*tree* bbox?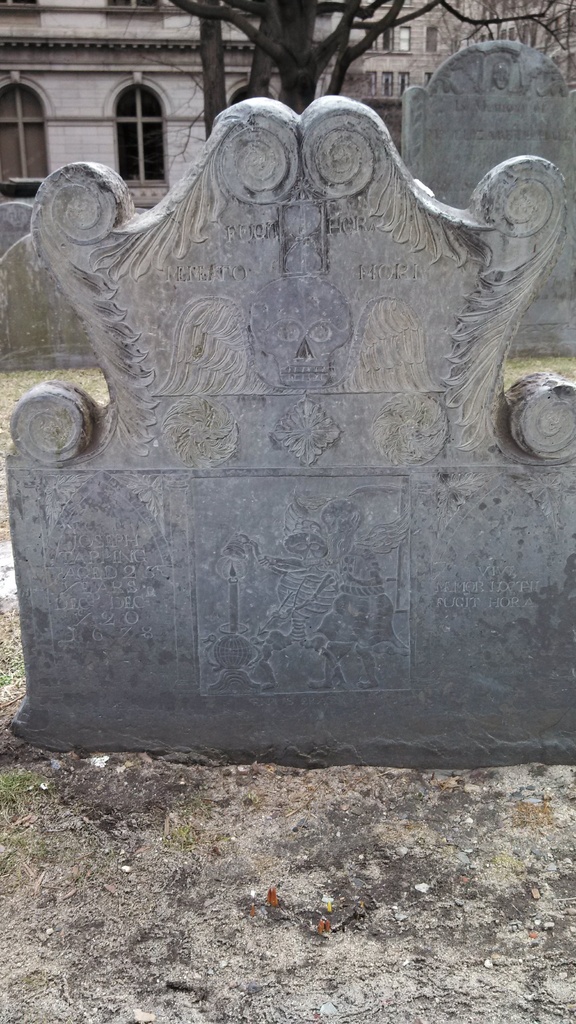
x1=174, y1=0, x2=571, y2=149
